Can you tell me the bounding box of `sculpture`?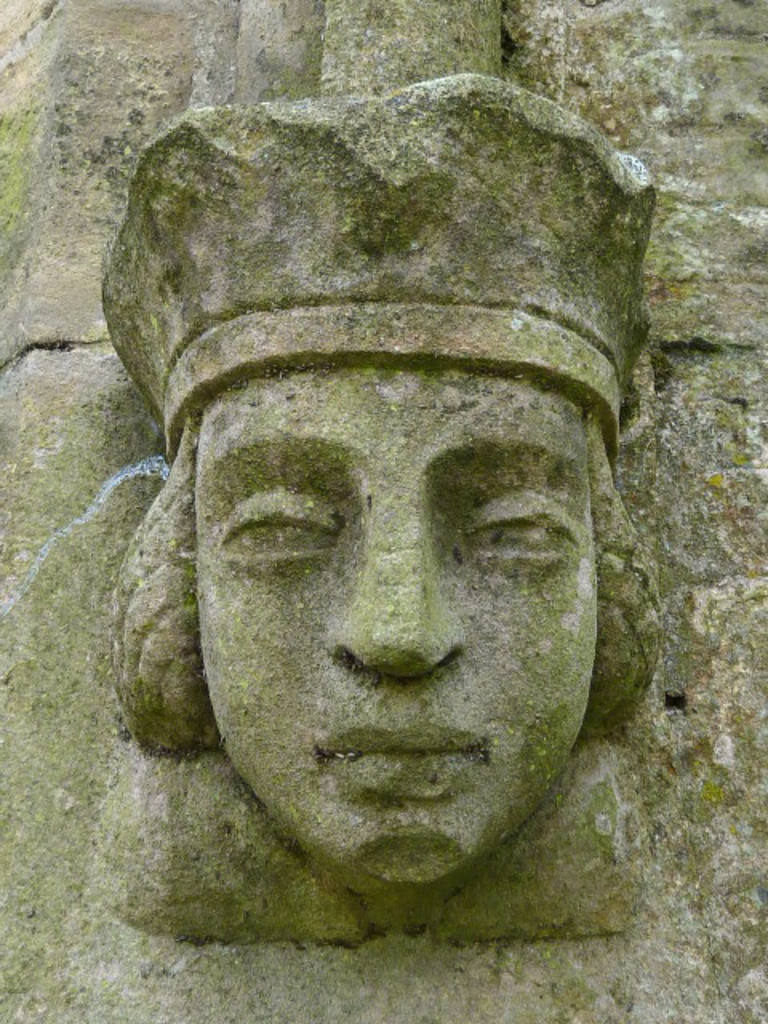
{"x1": 94, "y1": 69, "x2": 680, "y2": 938}.
